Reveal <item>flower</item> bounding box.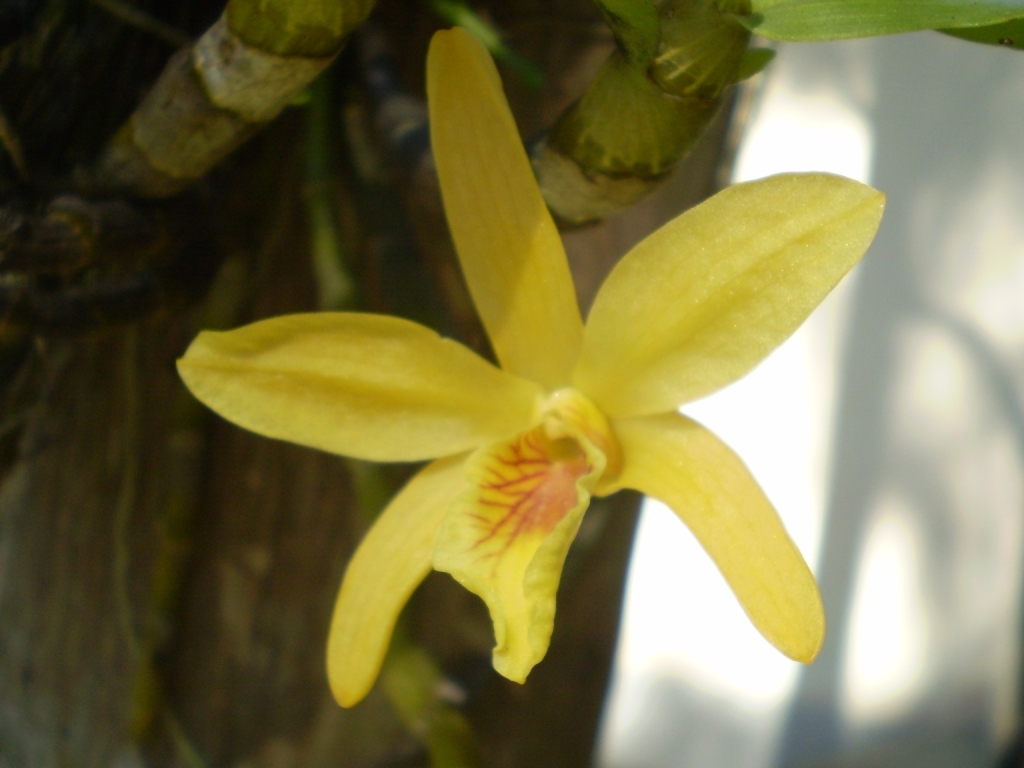
Revealed: detection(141, 31, 924, 706).
